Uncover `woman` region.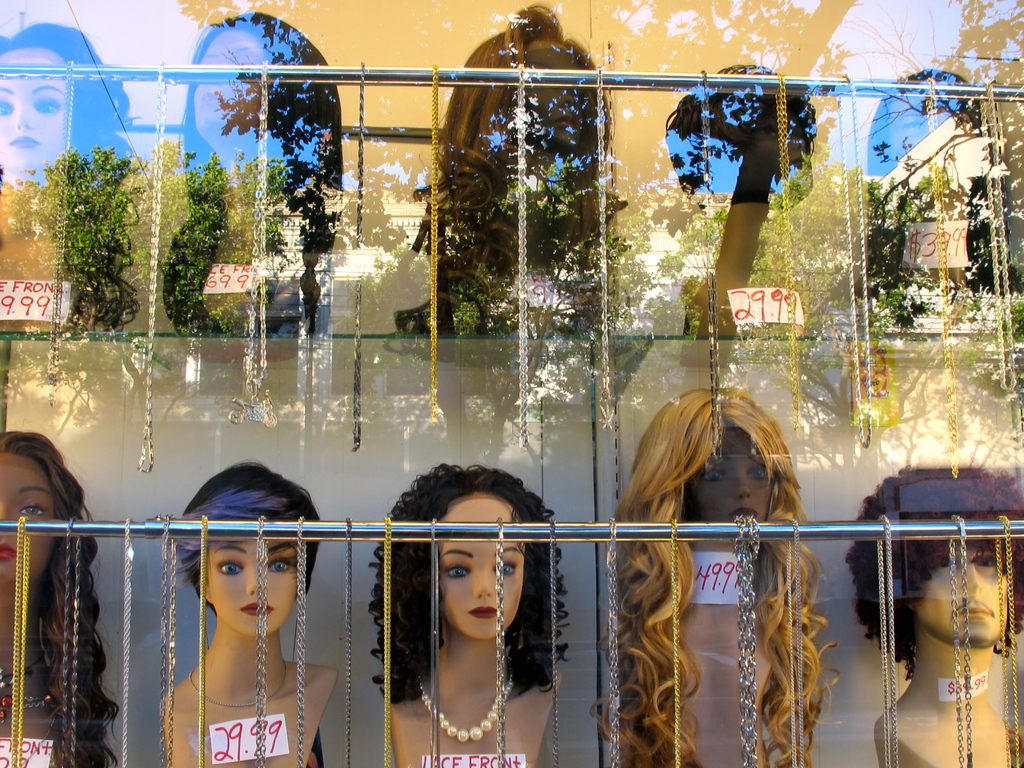
Uncovered: bbox=(374, 460, 573, 767).
